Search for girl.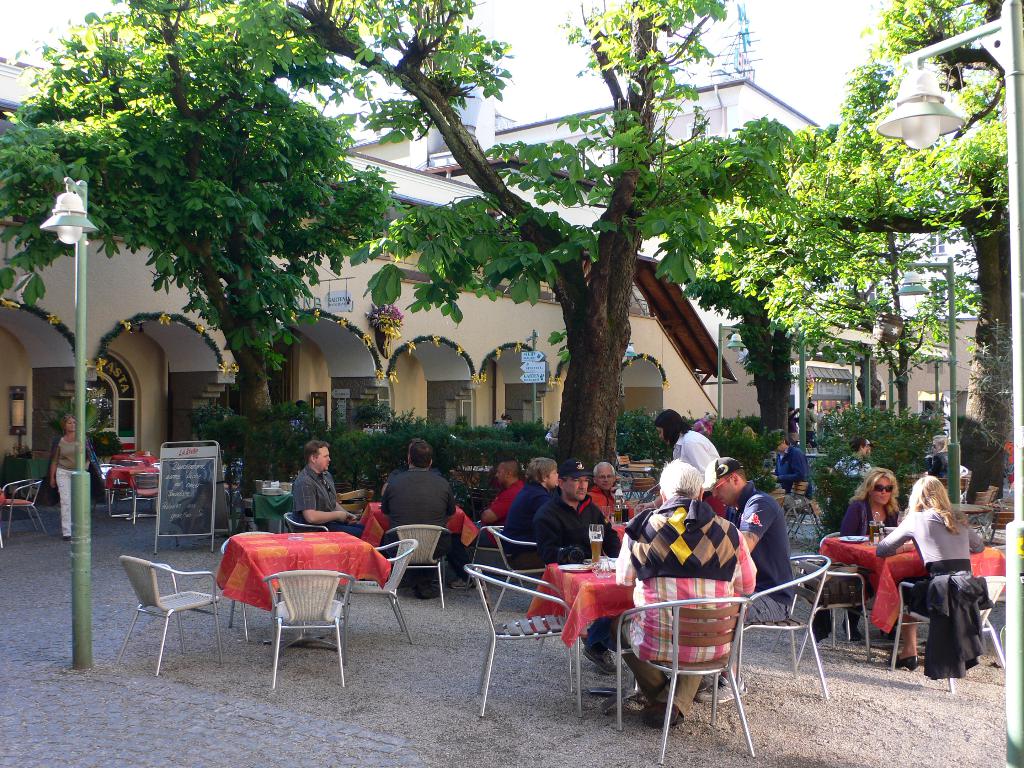
Found at locate(875, 472, 988, 669).
